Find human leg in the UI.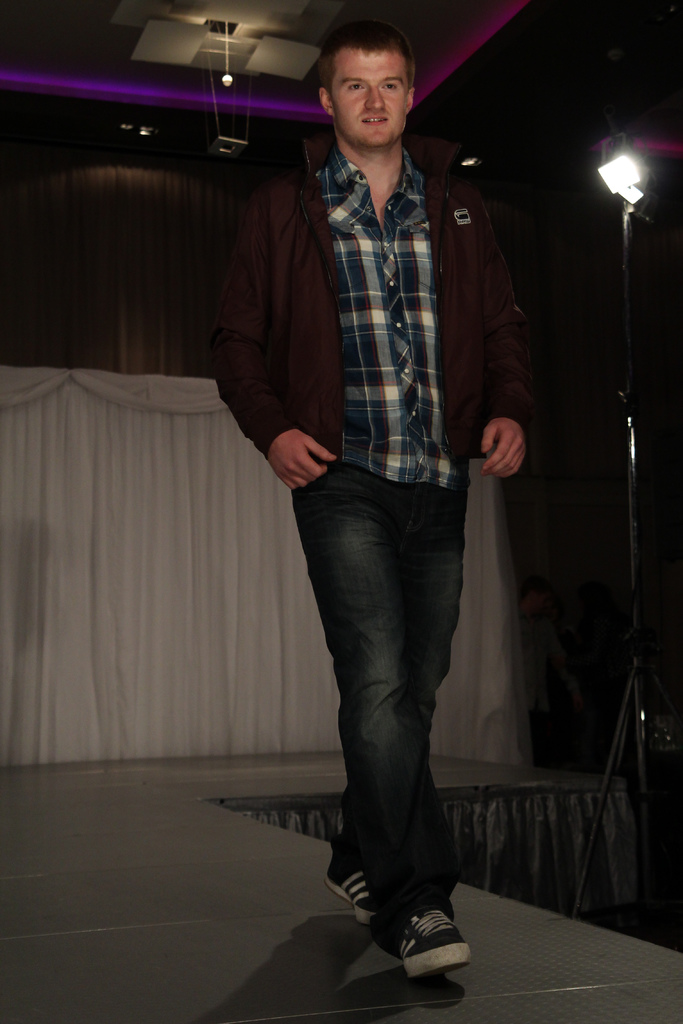
UI element at box(290, 458, 475, 982).
